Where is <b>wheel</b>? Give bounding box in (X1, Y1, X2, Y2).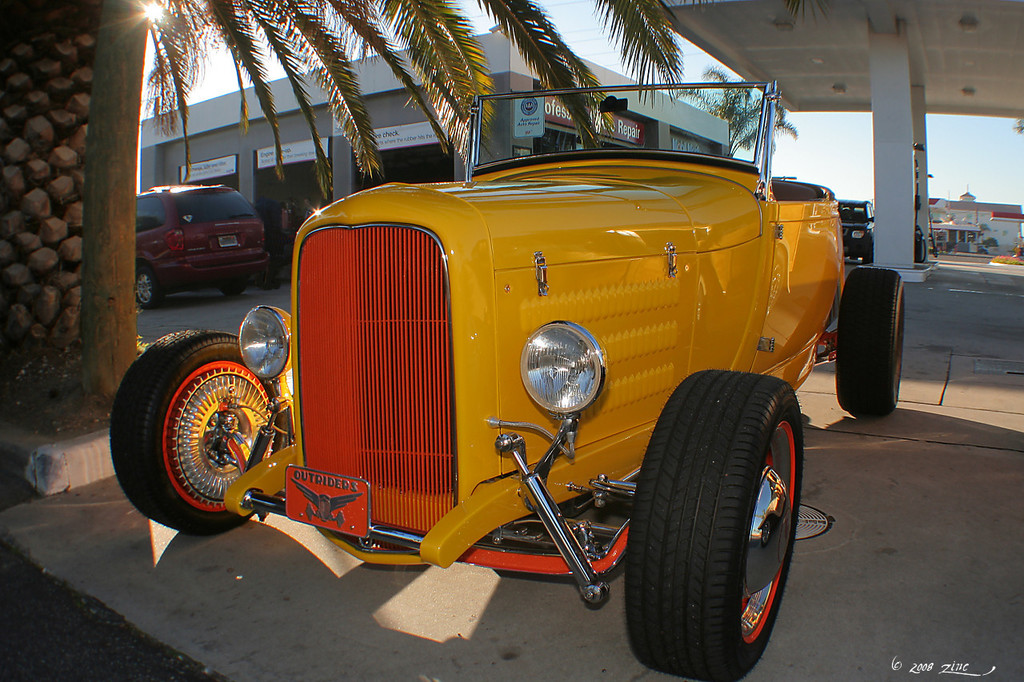
(107, 329, 278, 535).
